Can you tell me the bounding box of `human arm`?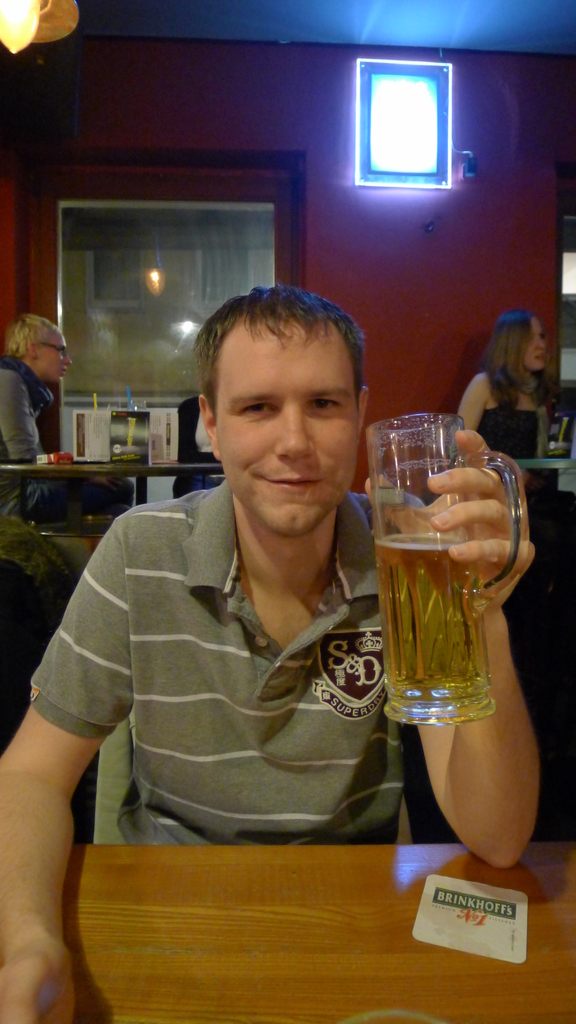
(left=0, top=596, right=127, bottom=1009).
